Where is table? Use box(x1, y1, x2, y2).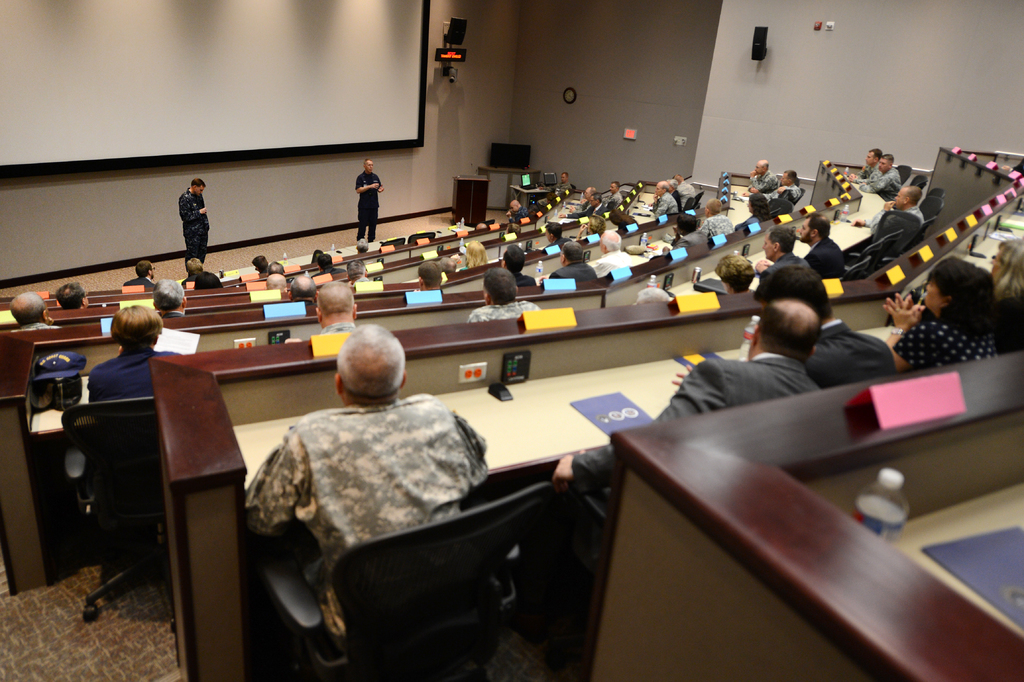
box(385, 219, 474, 250).
